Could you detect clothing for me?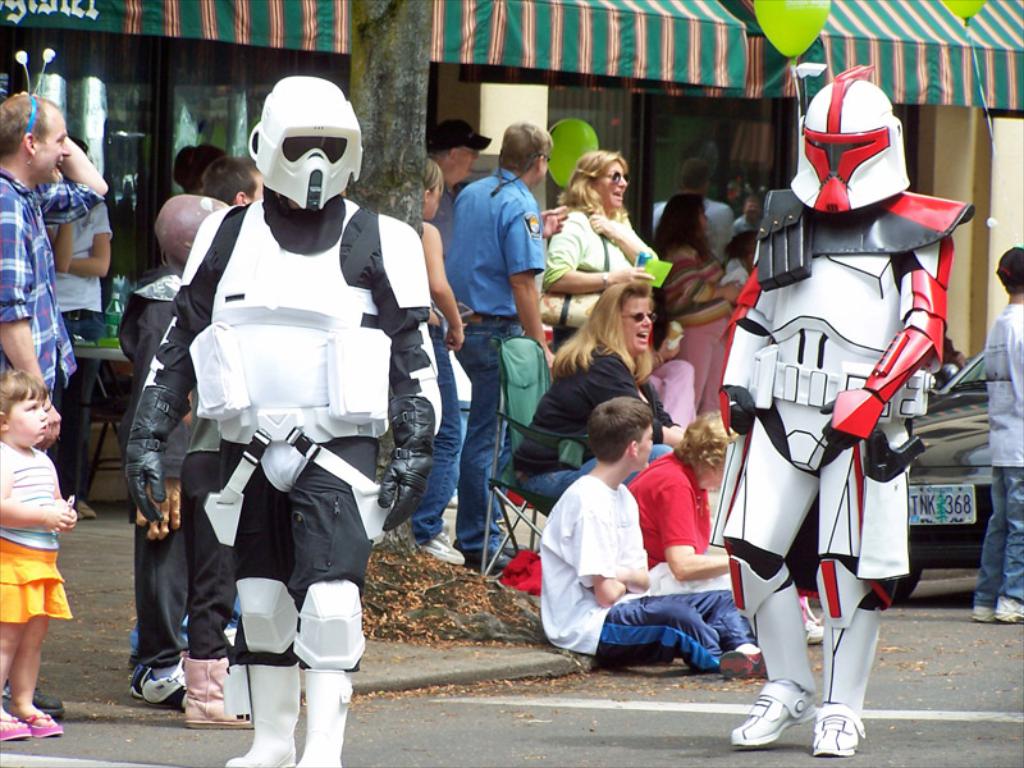
Detection result: {"left": 136, "top": 268, "right": 196, "bottom": 681}.
